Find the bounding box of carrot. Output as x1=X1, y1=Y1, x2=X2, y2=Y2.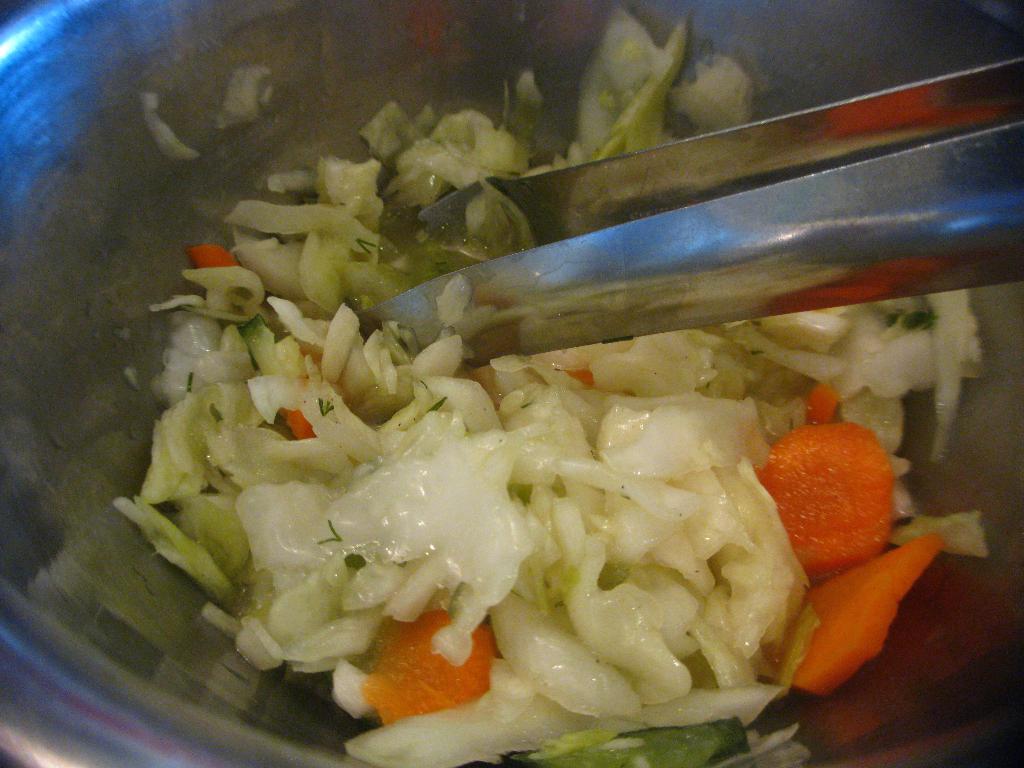
x1=360, y1=607, x2=494, y2=729.
